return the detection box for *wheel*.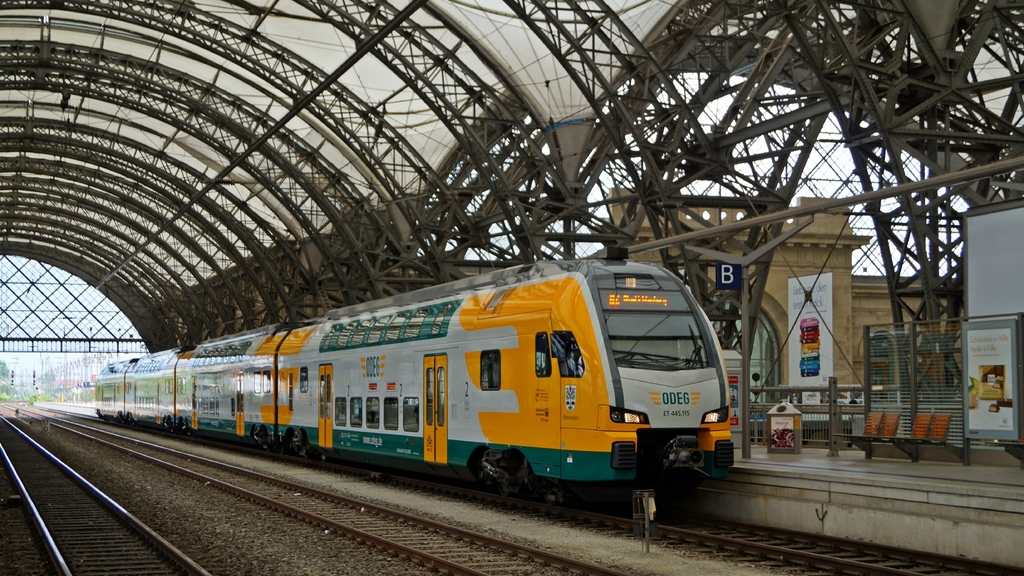
[541,479,565,503].
